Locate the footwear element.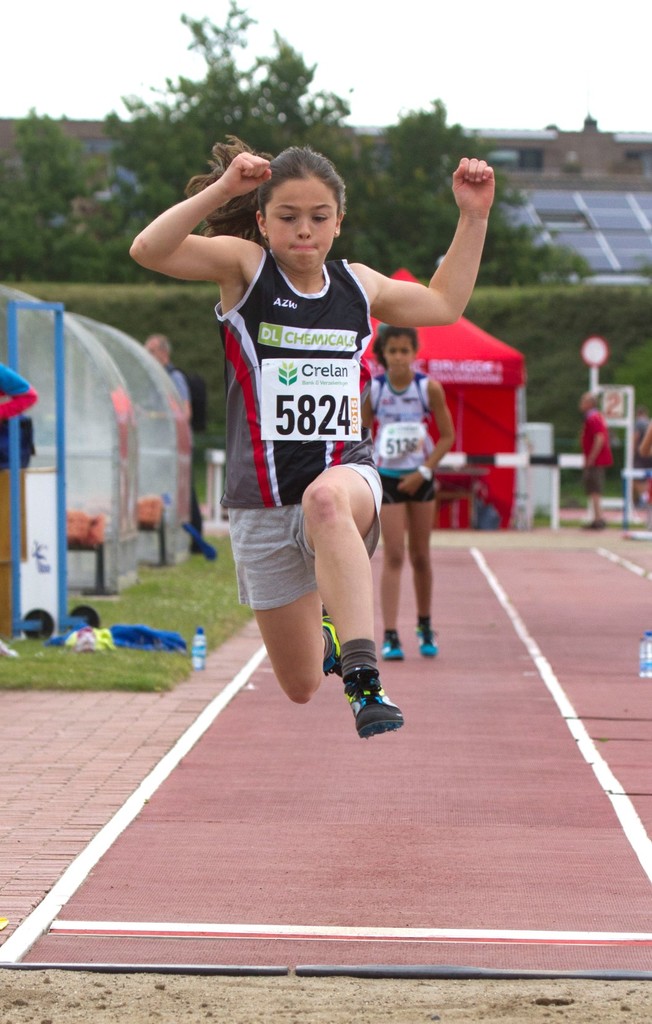
Element bbox: [337, 662, 407, 740].
